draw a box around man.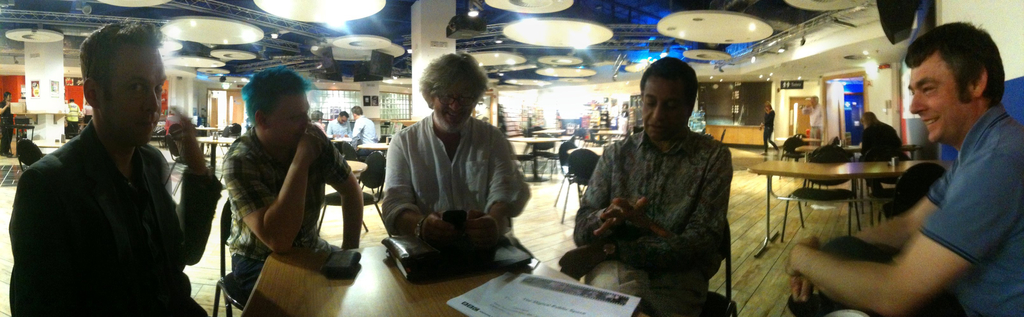
<region>15, 27, 209, 316</region>.
